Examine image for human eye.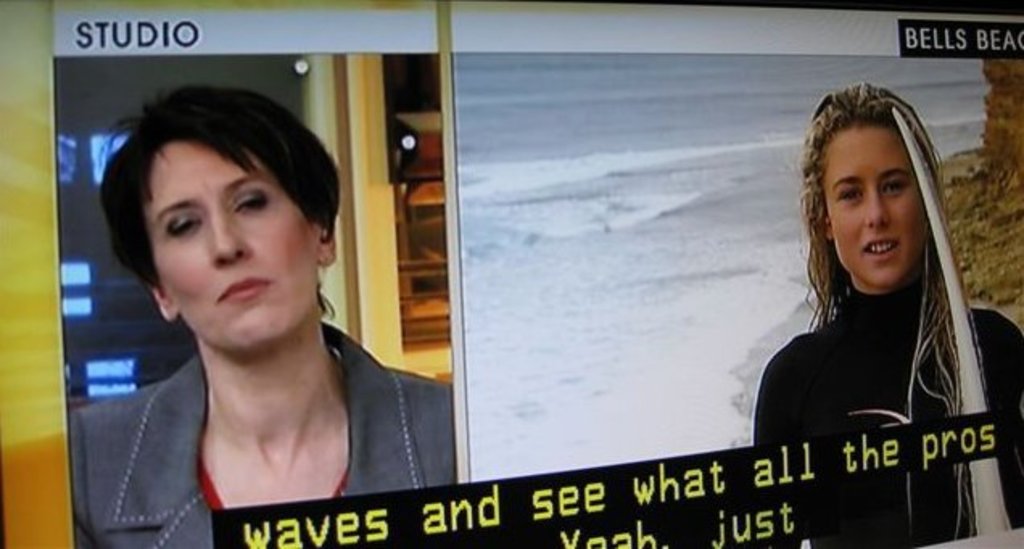
Examination result: BBox(225, 184, 267, 214).
